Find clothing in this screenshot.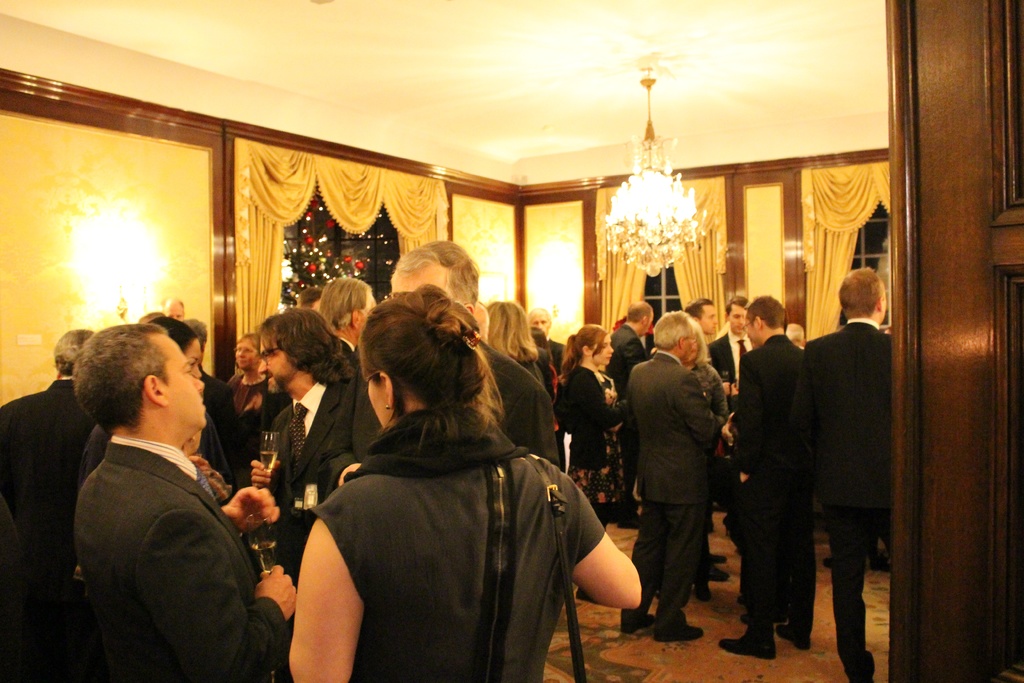
The bounding box for clothing is (52, 384, 262, 674).
